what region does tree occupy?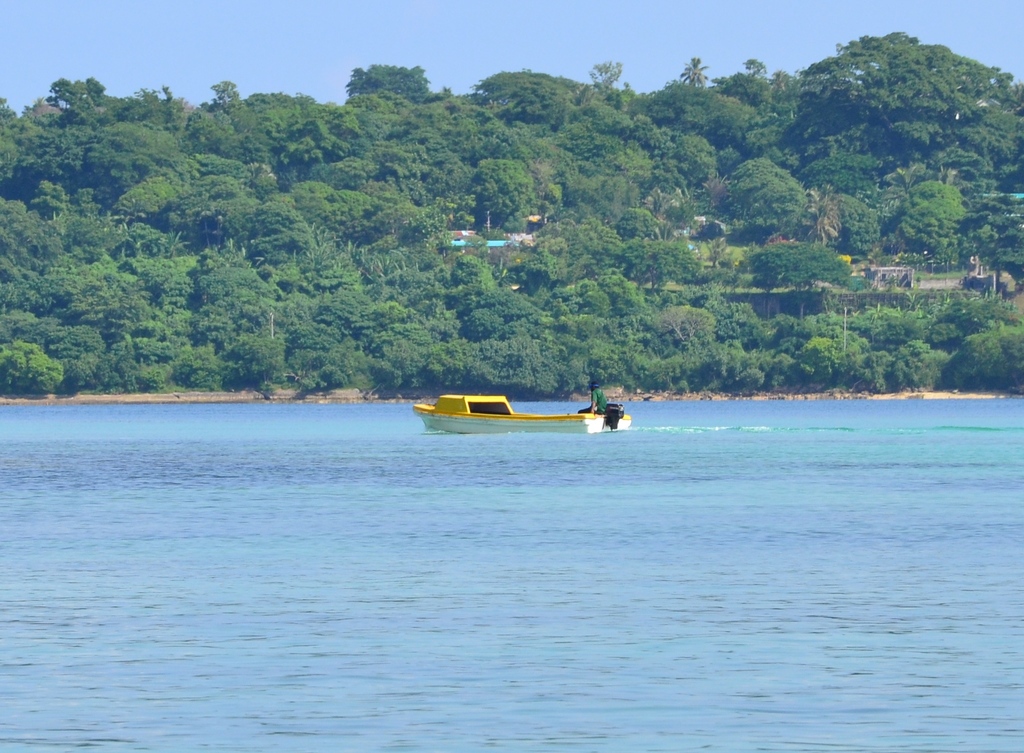
743, 236, 858, 295.
